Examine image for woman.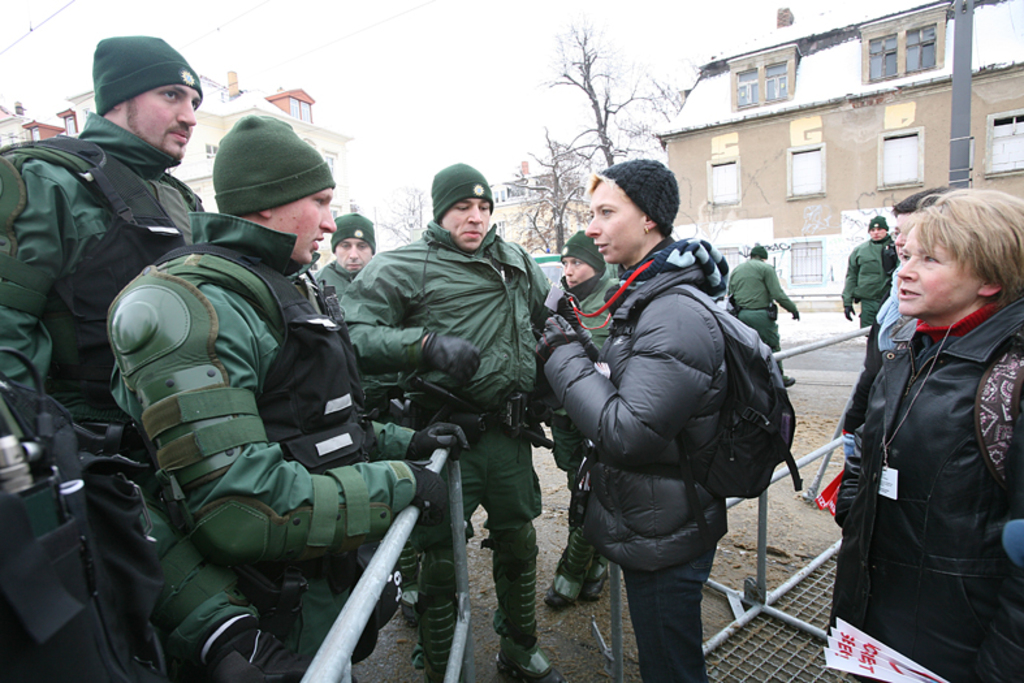
Examination result: (531,159,736,682).
